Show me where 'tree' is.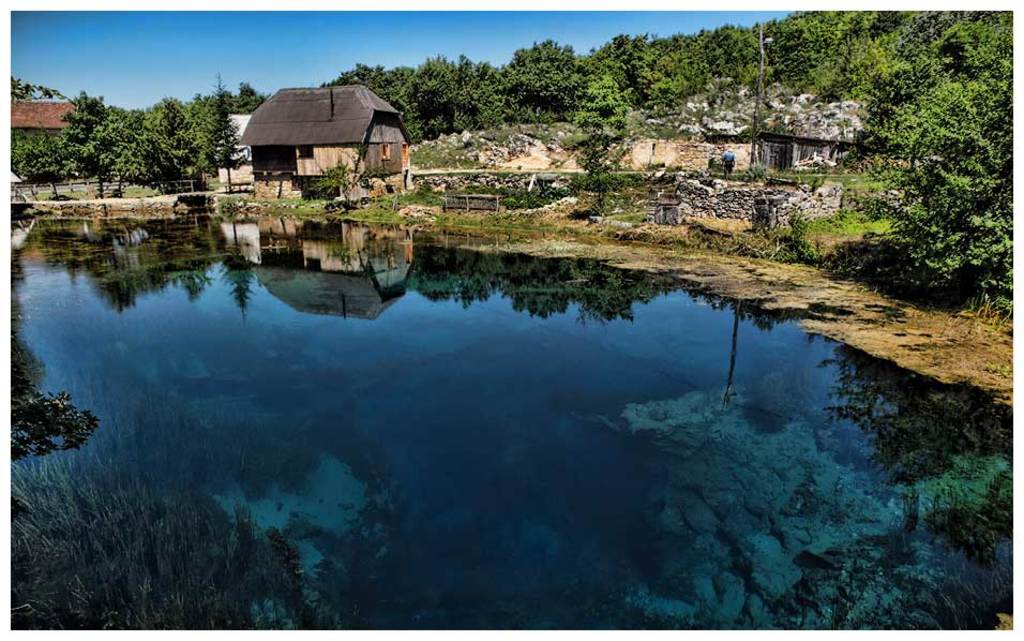
'tree' is at 508:44:593:129.
